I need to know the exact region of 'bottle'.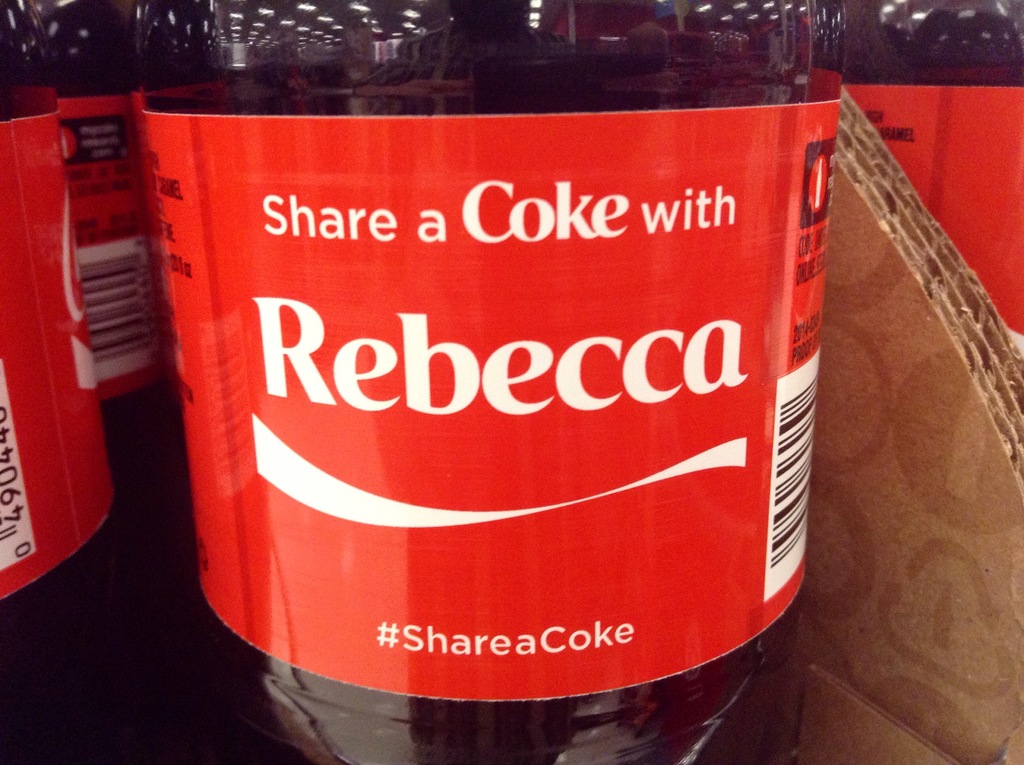
Region: [left=36, top=0, right=188, bottom=663].
